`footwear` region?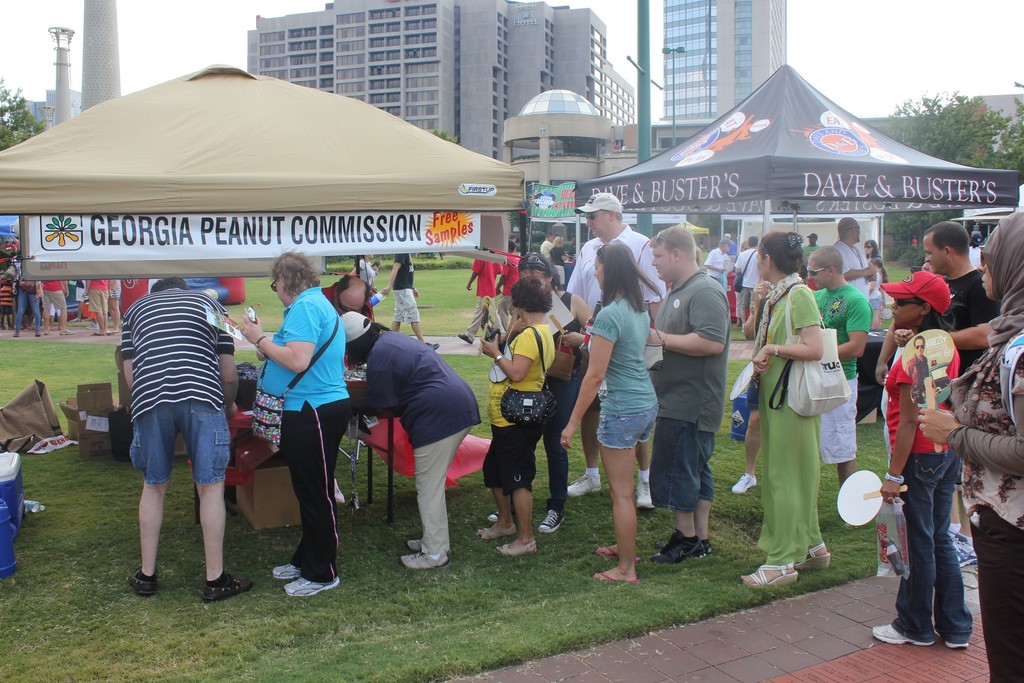
BBox(536, 508, 565, 532)
